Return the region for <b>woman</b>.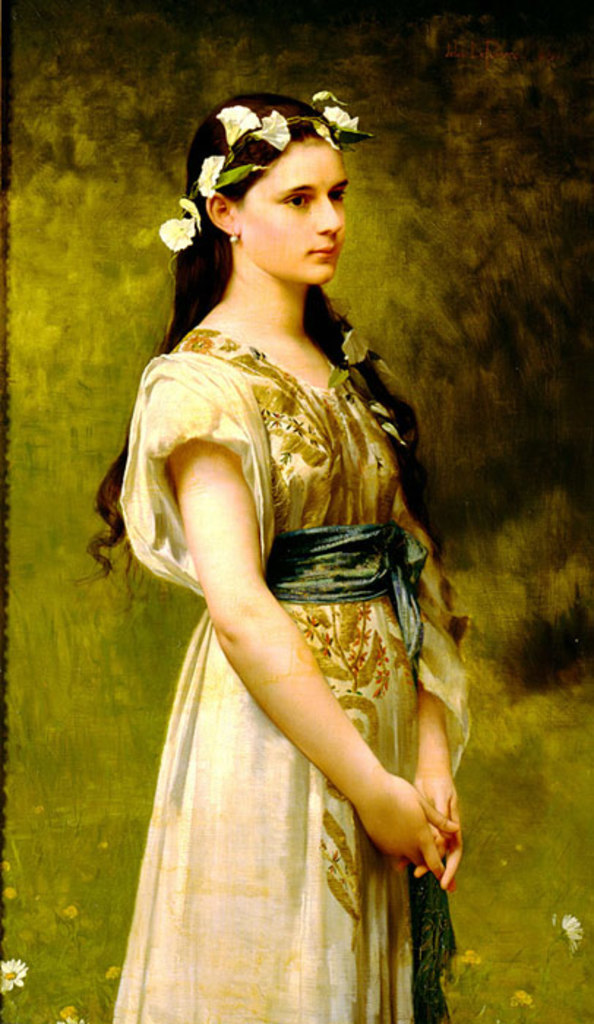
bbox=[92, 94, 475, 1023].
